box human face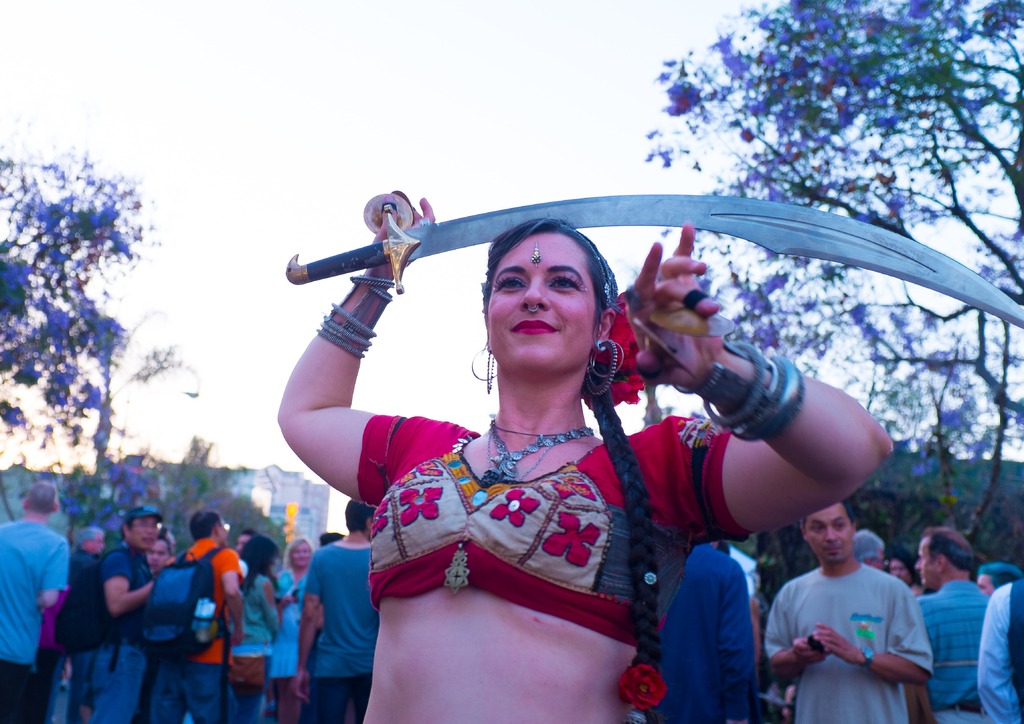
(left=218, top=520, right=226, bottom=544)
